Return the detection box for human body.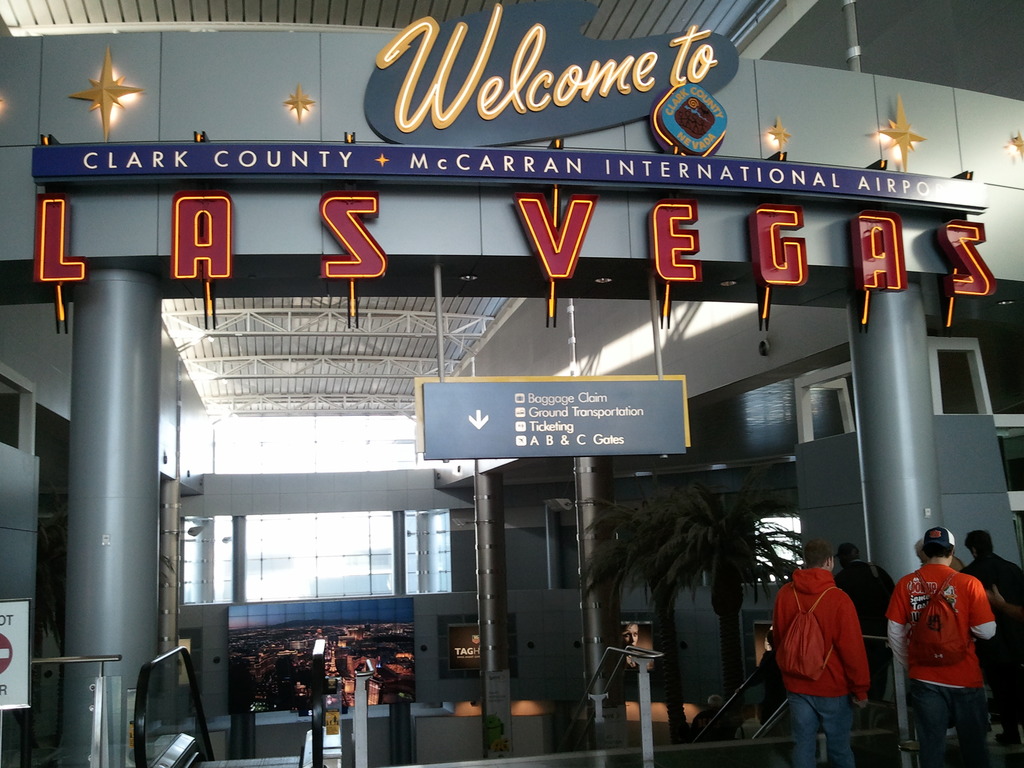
region(692, 704, 734, 741).
